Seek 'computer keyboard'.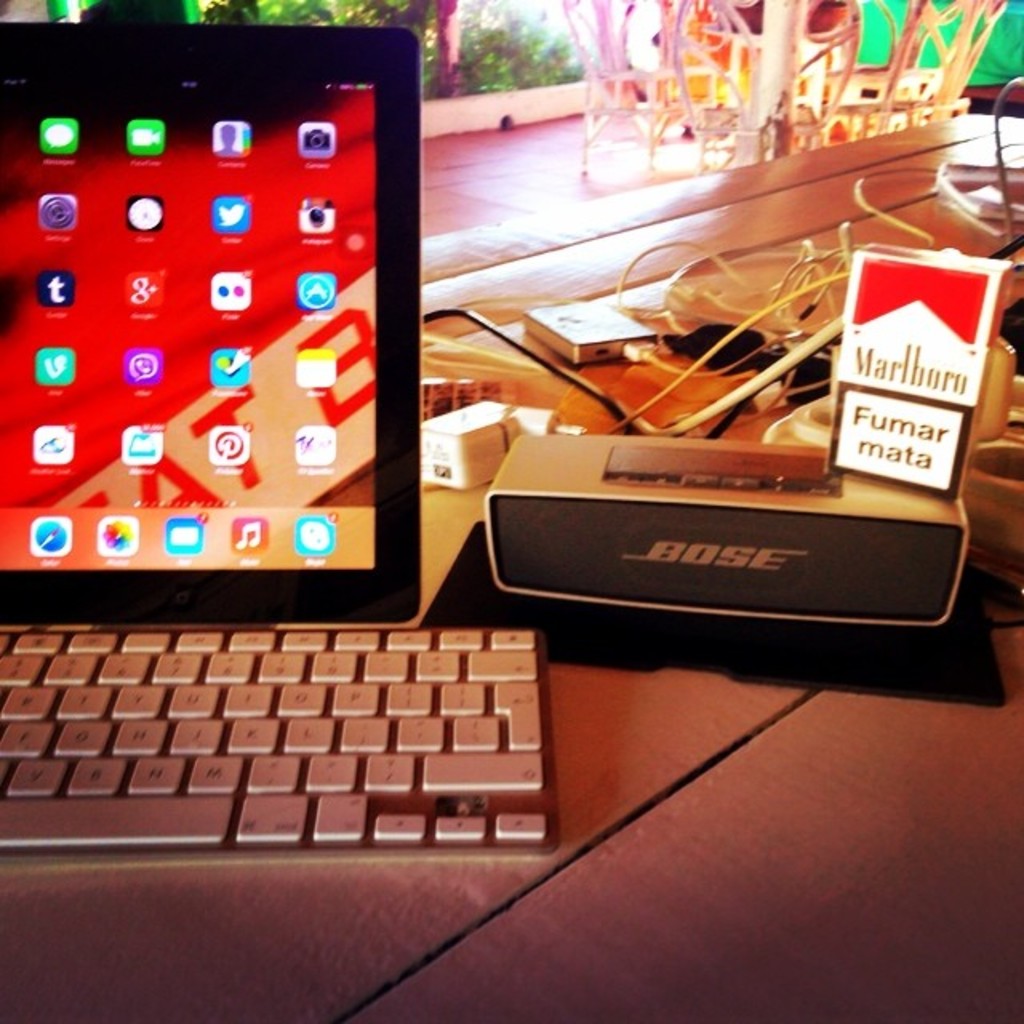
region(0, 621, 568, 859).
